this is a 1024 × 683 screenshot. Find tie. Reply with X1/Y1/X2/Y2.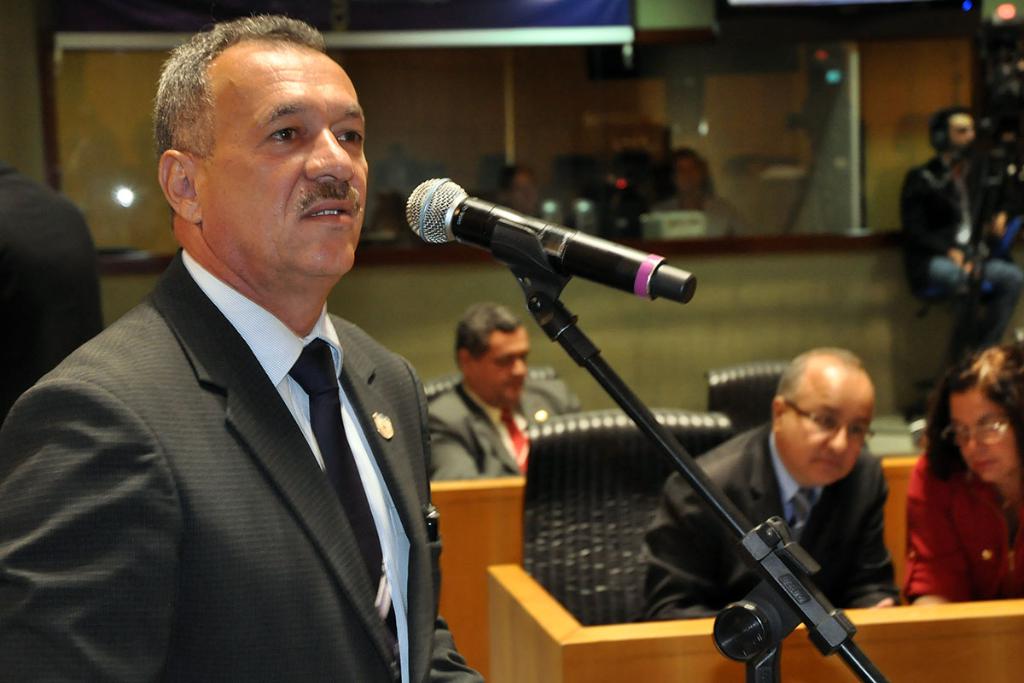
293/341/393/638.
